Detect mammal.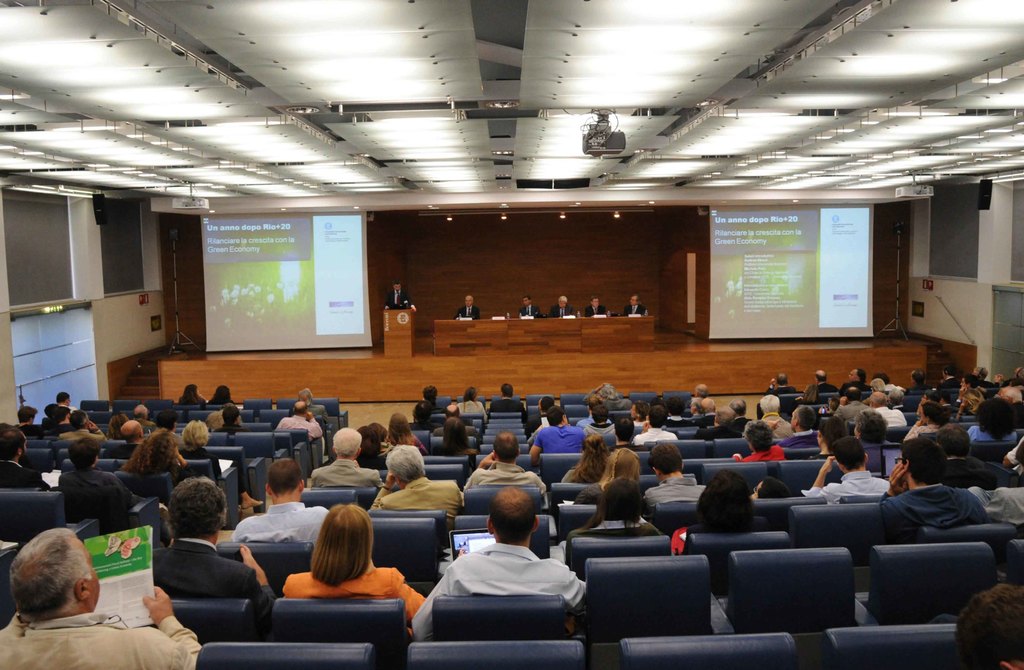
Detected at <bbox>904, 364, 938, 392</bbox>.
